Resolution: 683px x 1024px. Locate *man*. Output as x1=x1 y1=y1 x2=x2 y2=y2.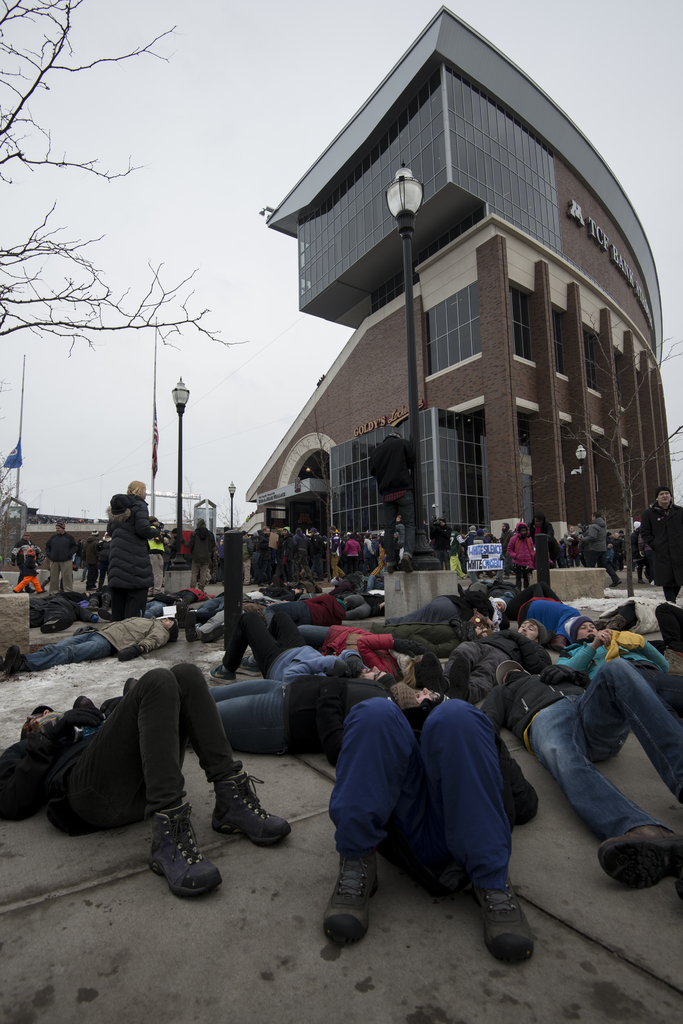
x1=643 y1=483 x2=682 y2=602.
